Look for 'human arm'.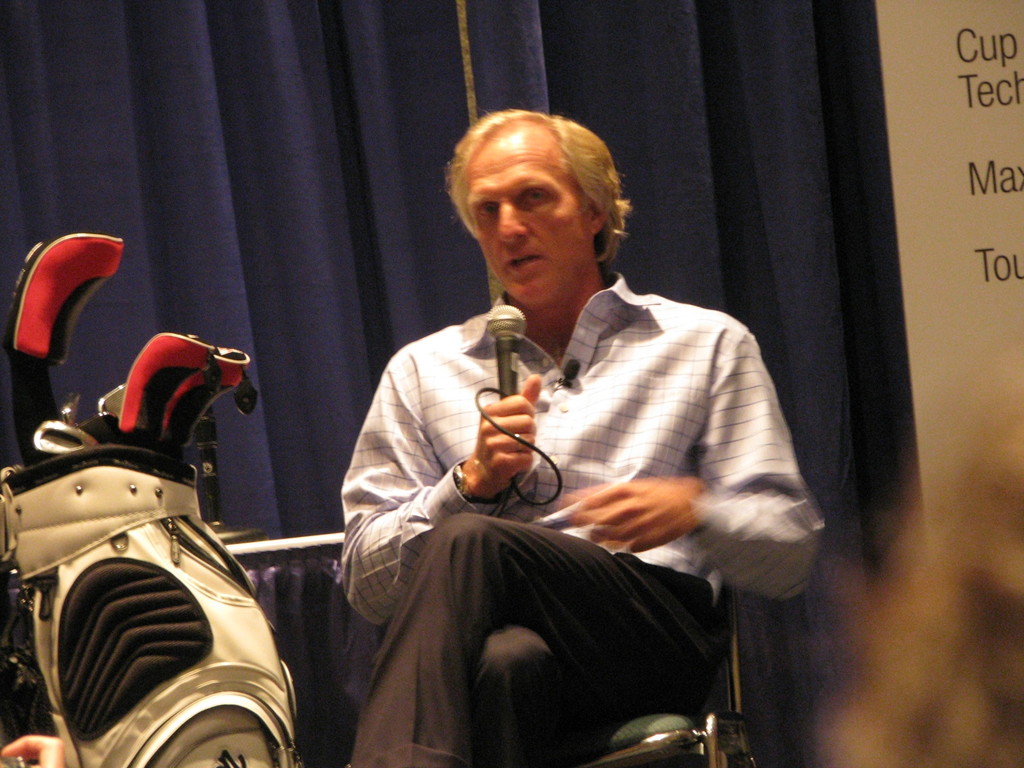
Found: <box>0,732,65,767</box>.
